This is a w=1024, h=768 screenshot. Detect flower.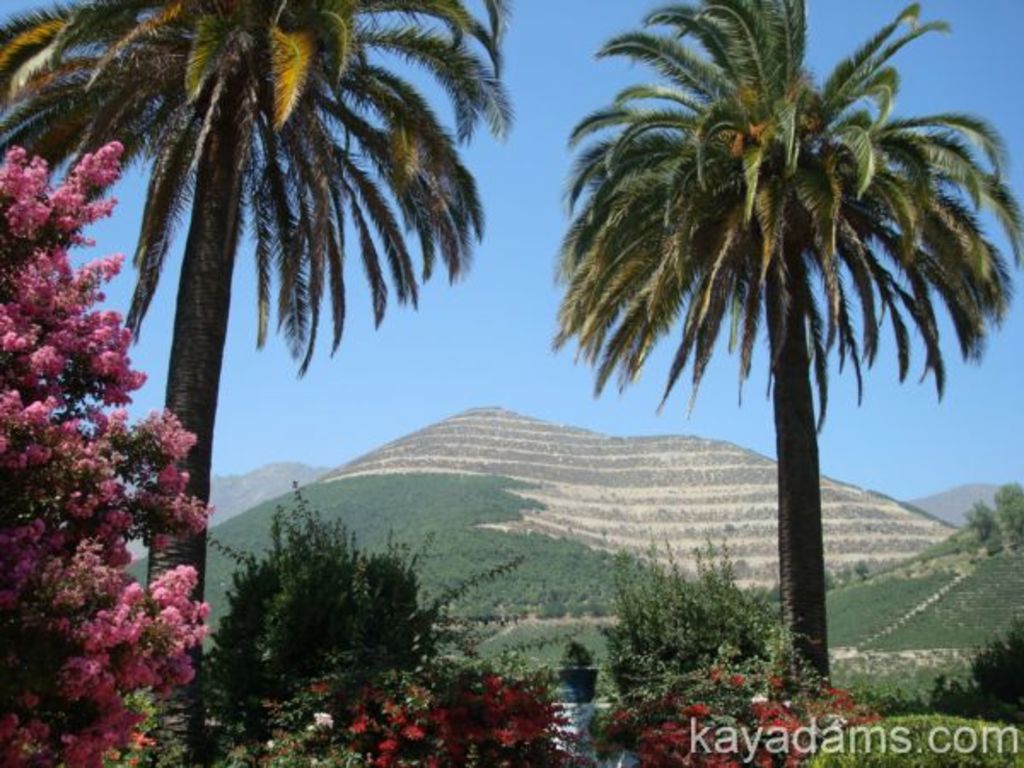
select_region(311, 710, 335, 736).
